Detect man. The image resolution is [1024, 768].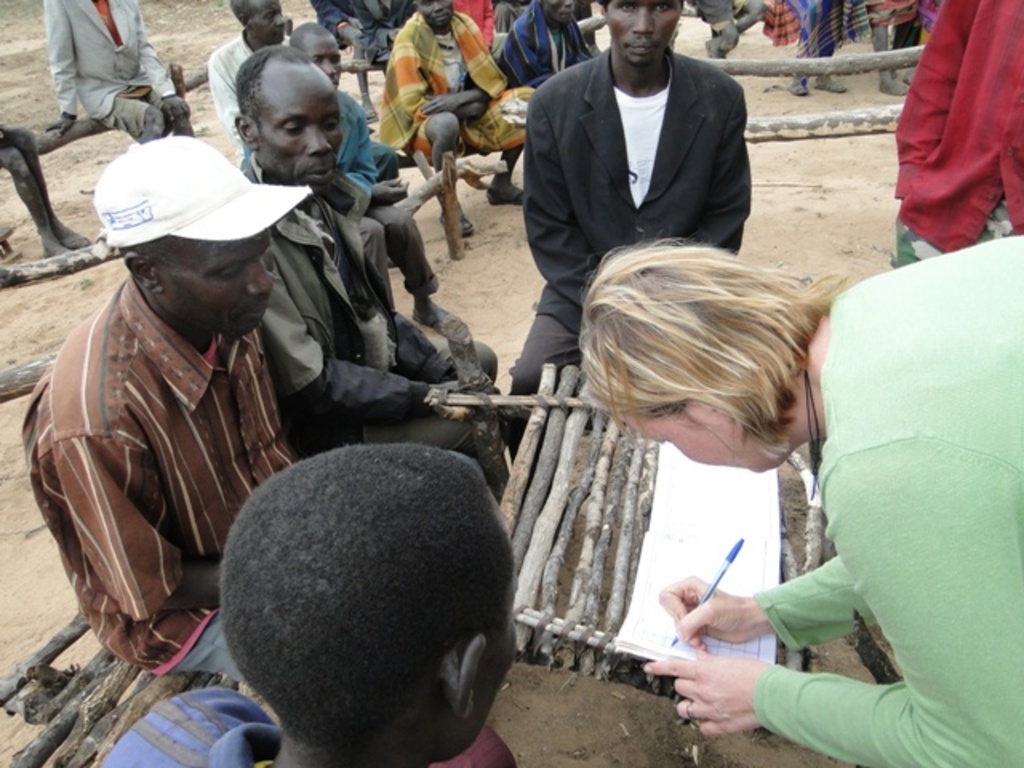
bbox(94, 437, 530, 766).
